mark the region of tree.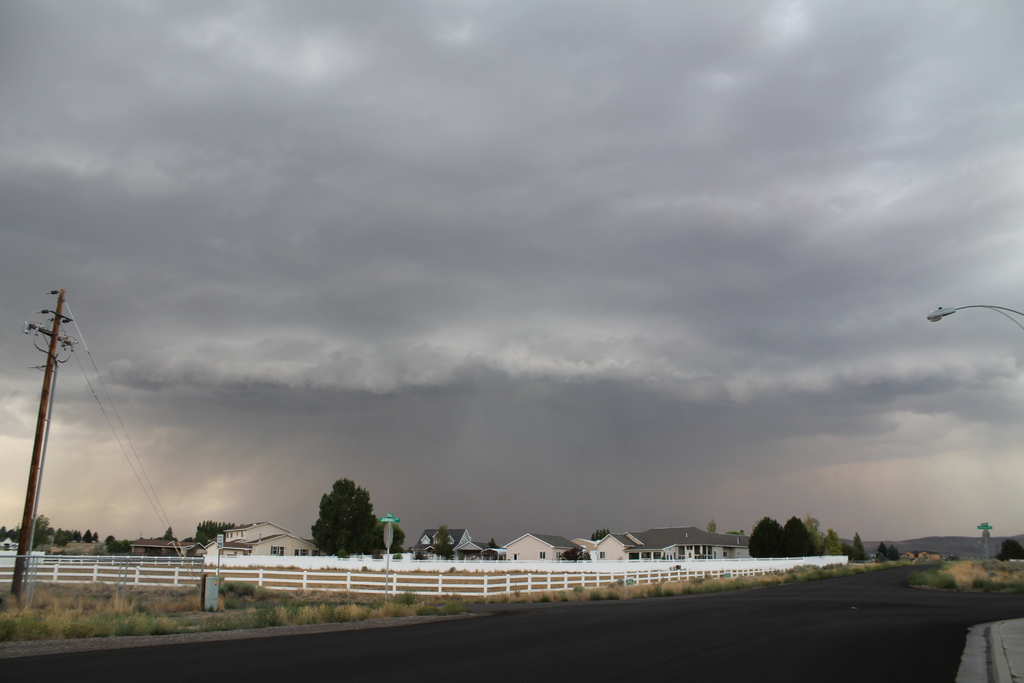
Region: bbox=(586, 528, 614, 542).
